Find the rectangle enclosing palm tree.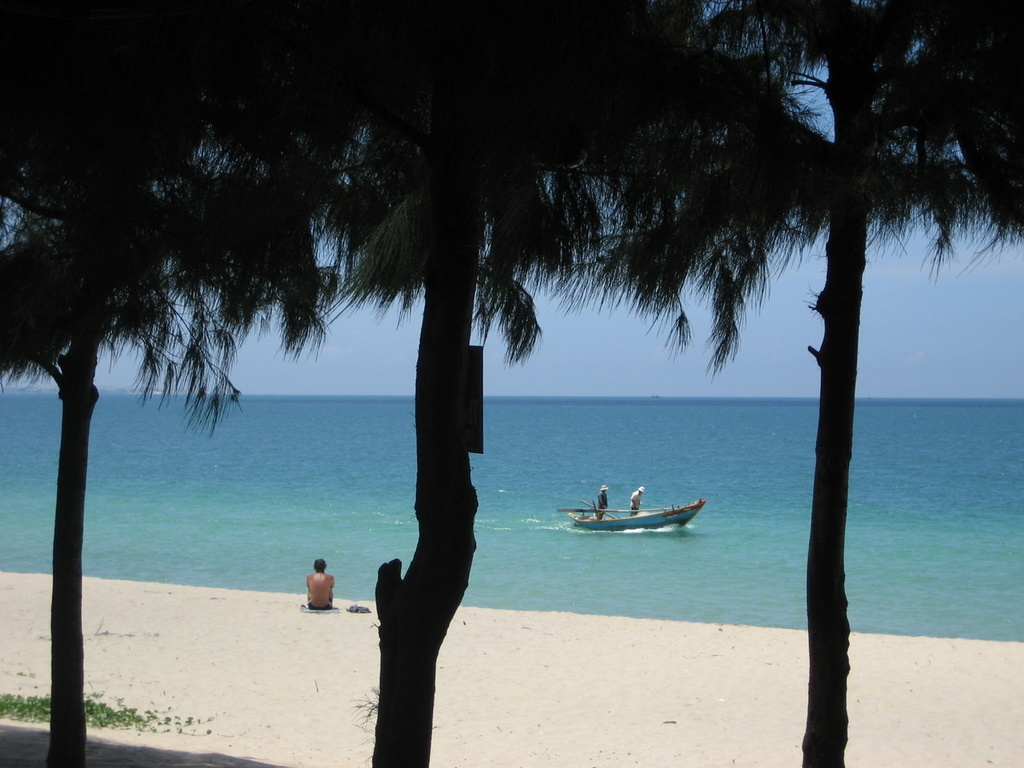
bbox=[310, 0, 765, 767].
